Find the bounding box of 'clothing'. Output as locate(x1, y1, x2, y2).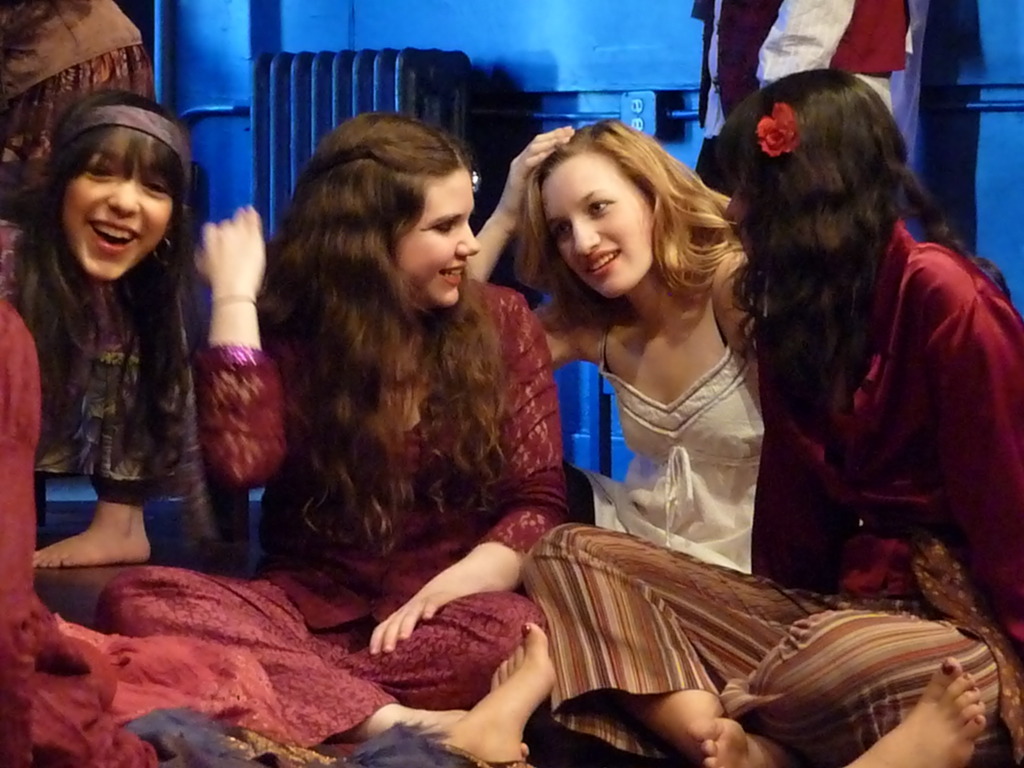
locate(1, 220, 159, 767).
